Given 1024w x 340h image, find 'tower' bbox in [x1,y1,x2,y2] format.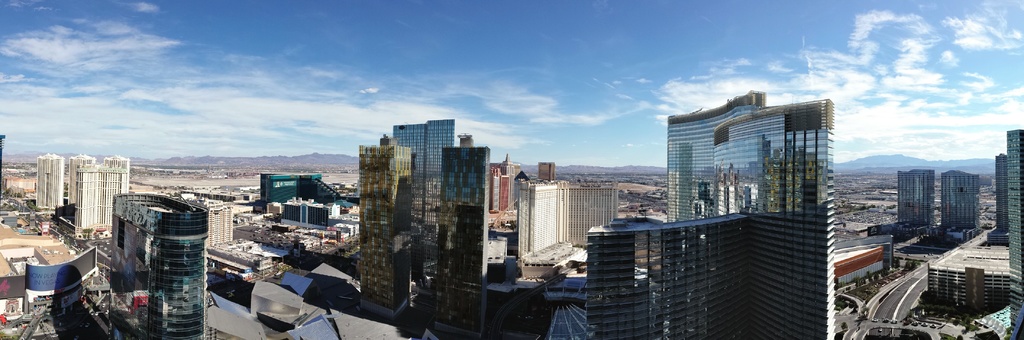
[38,156,60,211].
